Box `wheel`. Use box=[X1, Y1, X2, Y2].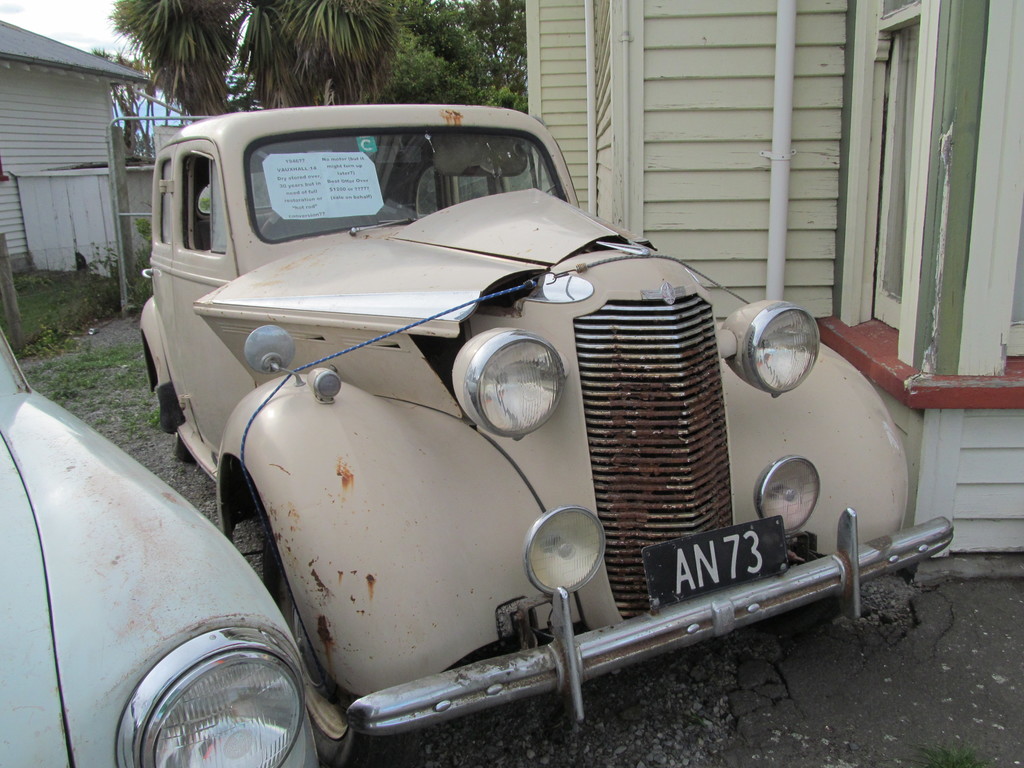
box=[260, 519, 420, 767].
